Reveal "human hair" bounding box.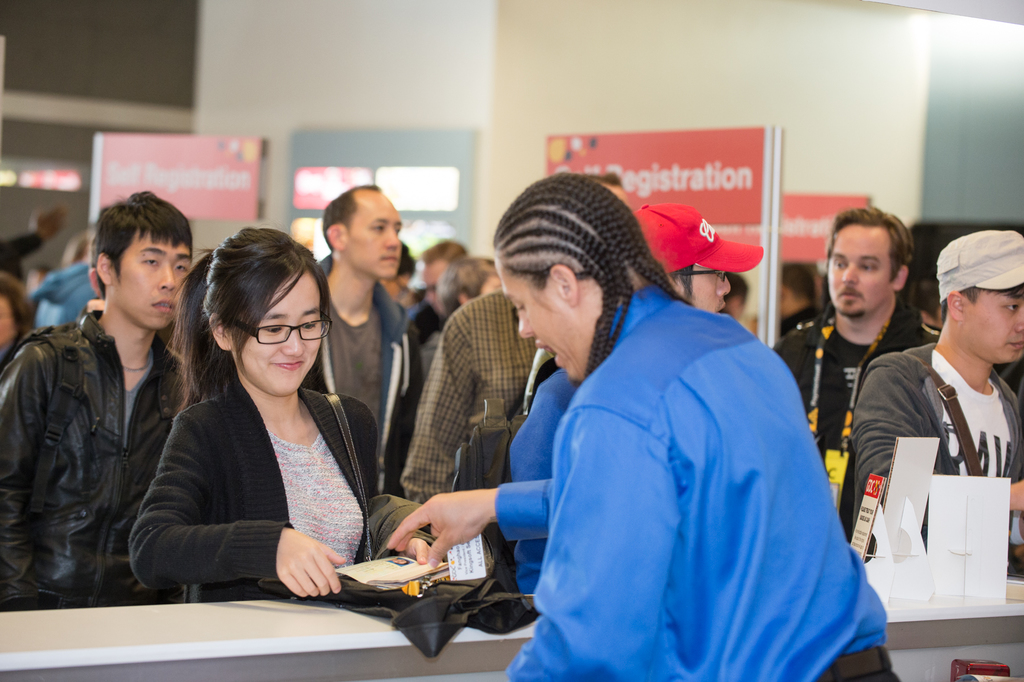
Revealed: 938,278,1023,325.
